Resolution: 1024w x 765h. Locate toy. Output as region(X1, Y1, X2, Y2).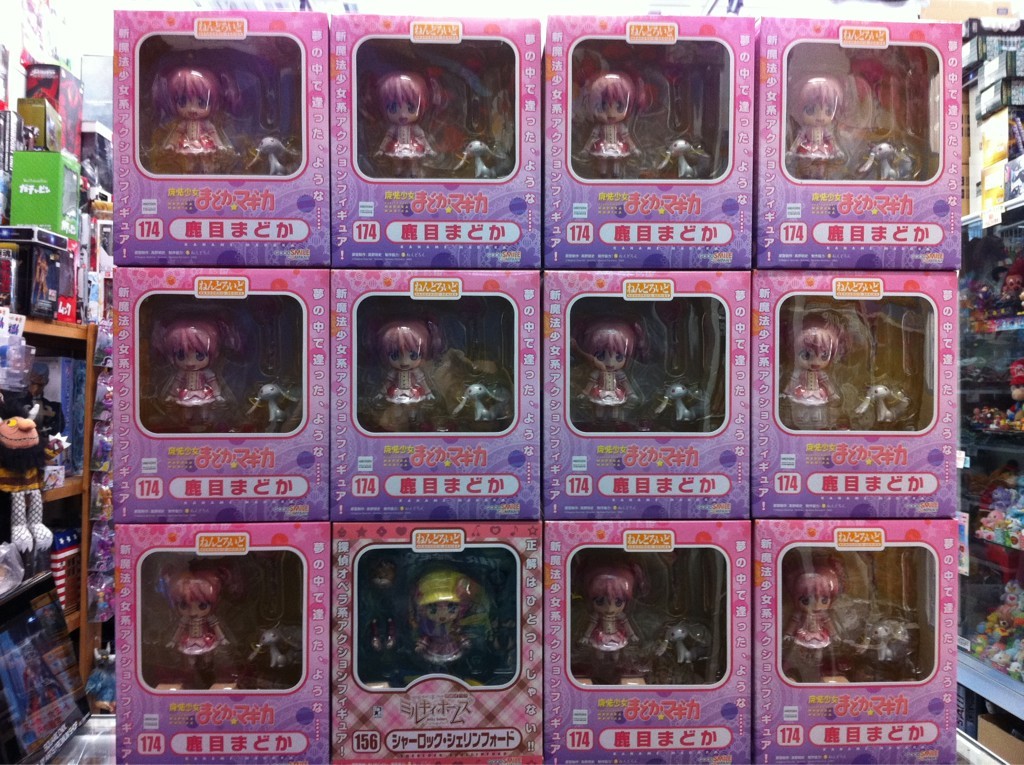
region(786, 71, 855, 181).
